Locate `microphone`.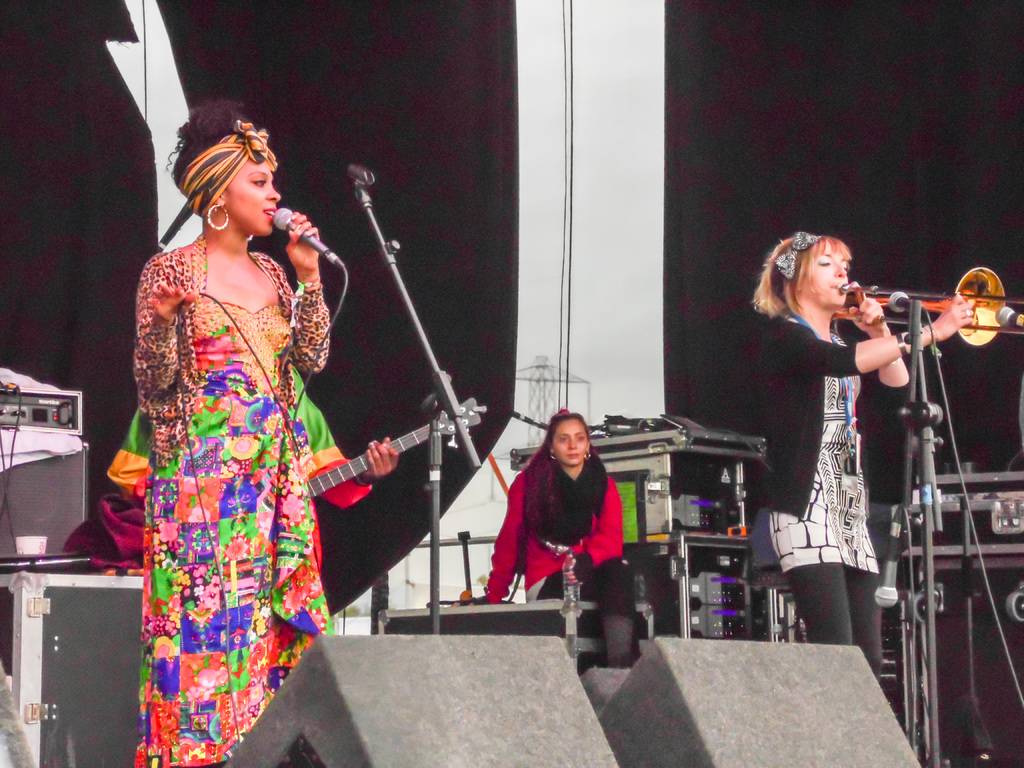
Bounding box: (x1=272, y1=207, x2=342, y2=267).
